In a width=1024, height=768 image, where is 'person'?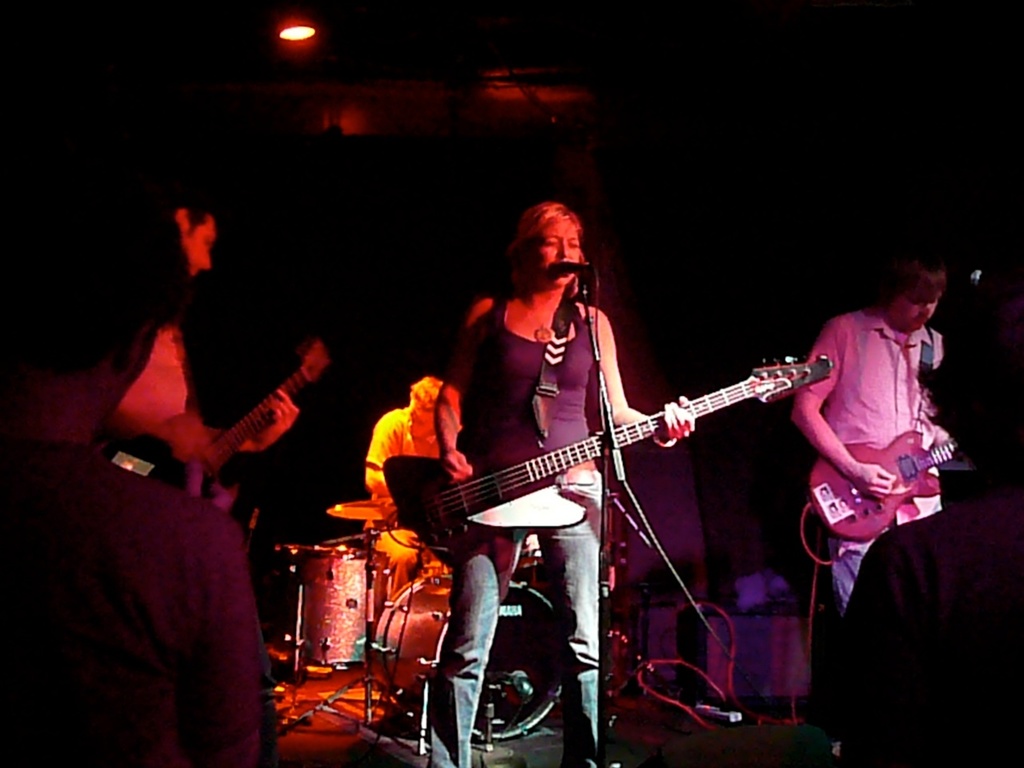
l=430, t=186, r=741, b=698.
